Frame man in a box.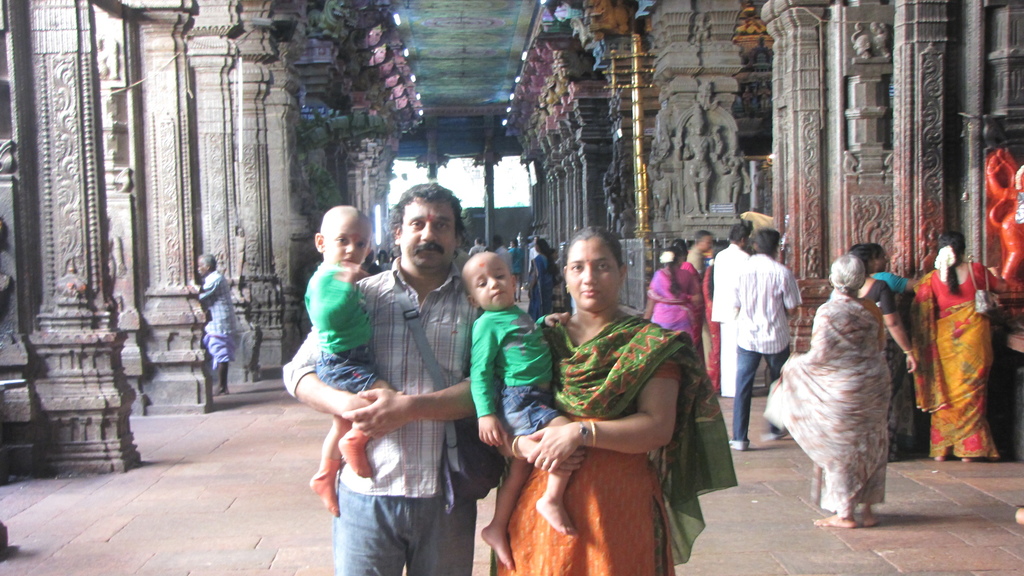
Rect(467, 236, 485, 252).
